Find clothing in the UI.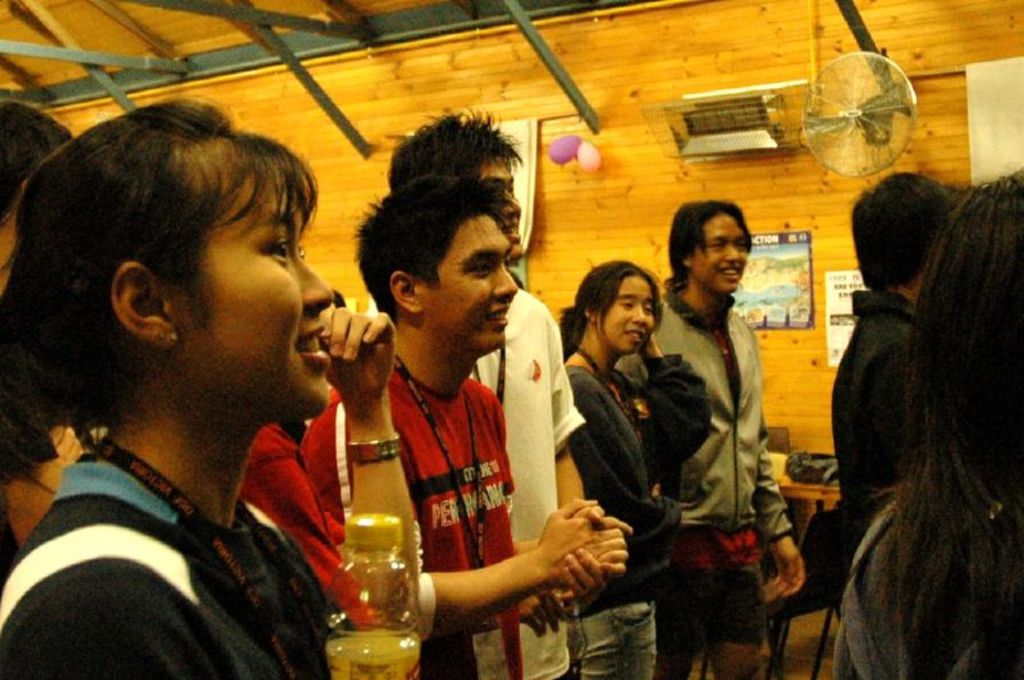
UI element at [x1=554, y1=361, x2=718, y2=679].
